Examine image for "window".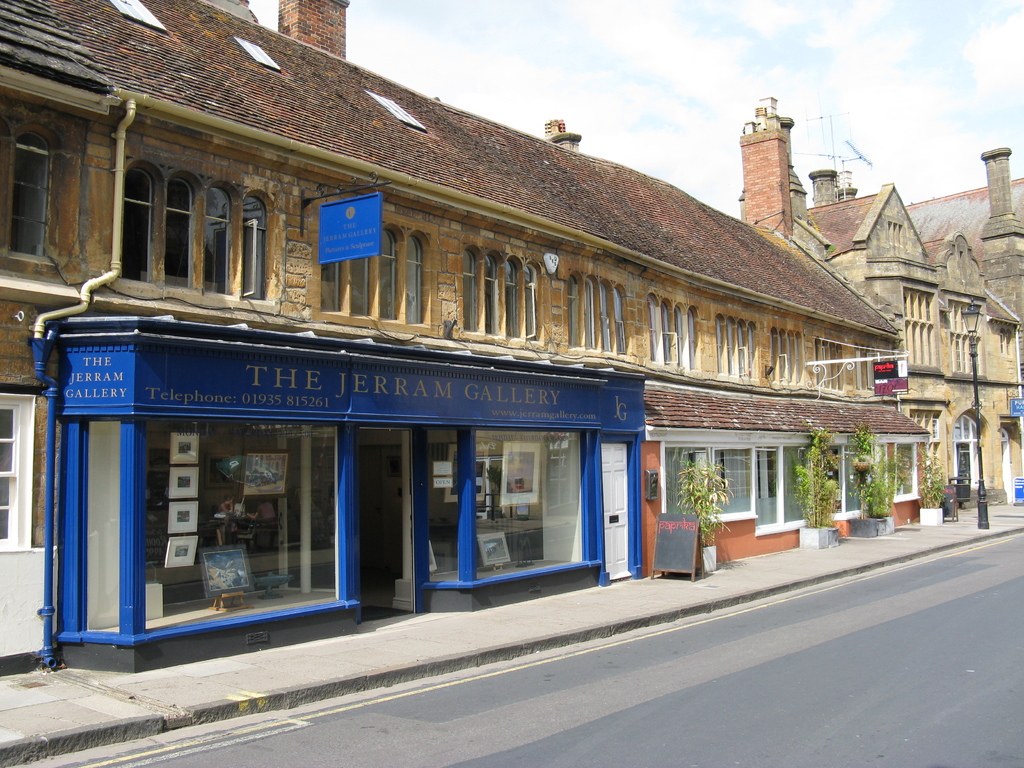
Examination result: [x1=566, y1=269, x2=630, y2=353].
